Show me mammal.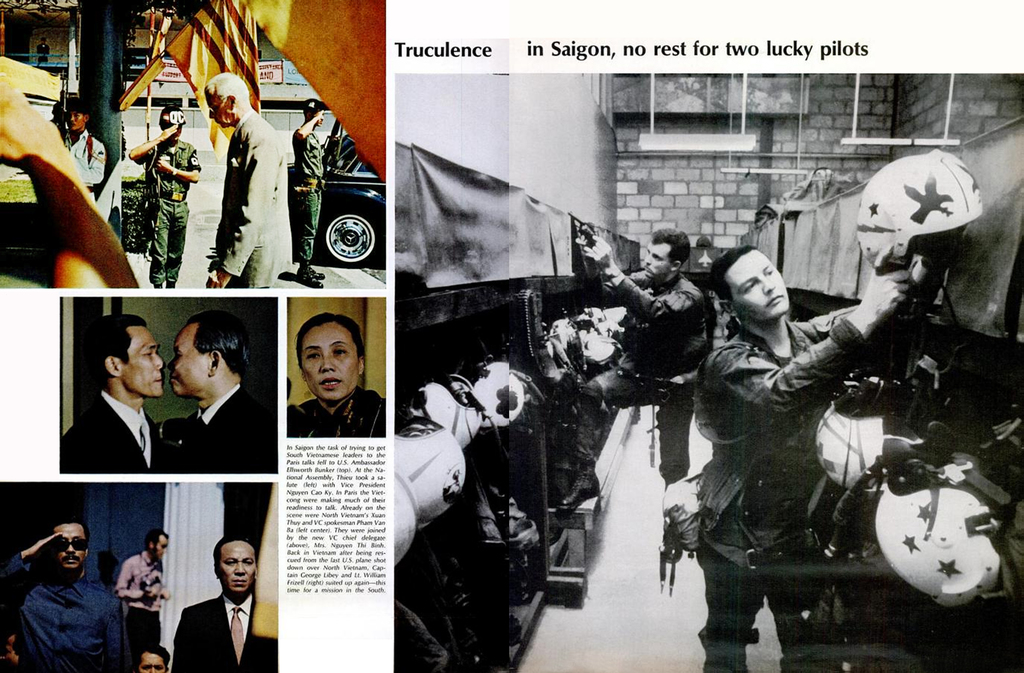
mammal is here: 286,310,388,436.
